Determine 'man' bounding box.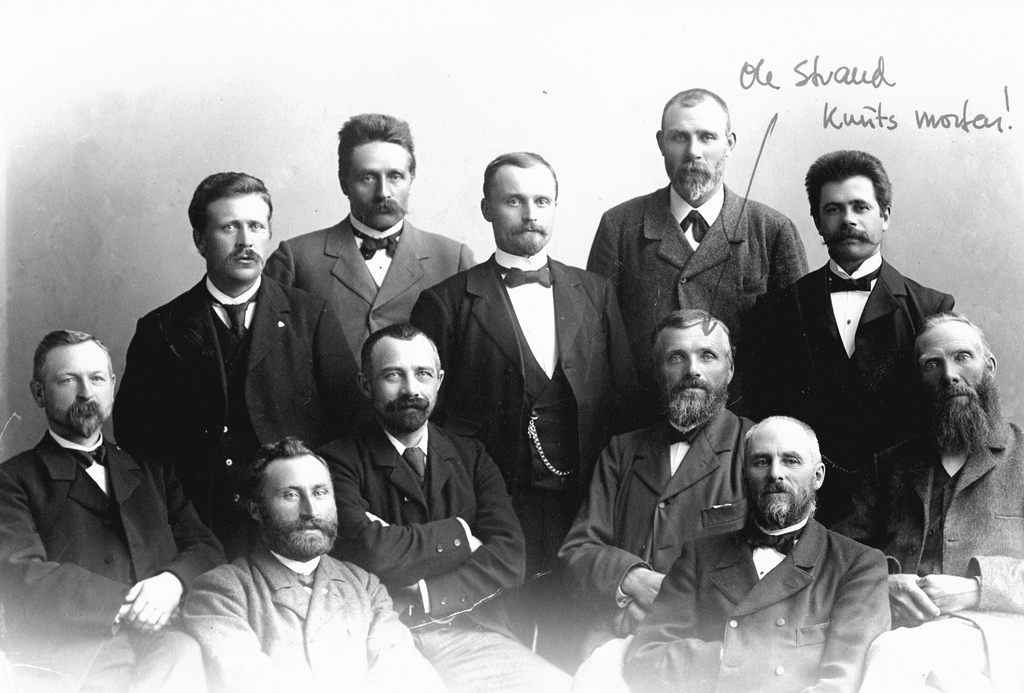
Determined: select_region(558, 293, 722, 603).
